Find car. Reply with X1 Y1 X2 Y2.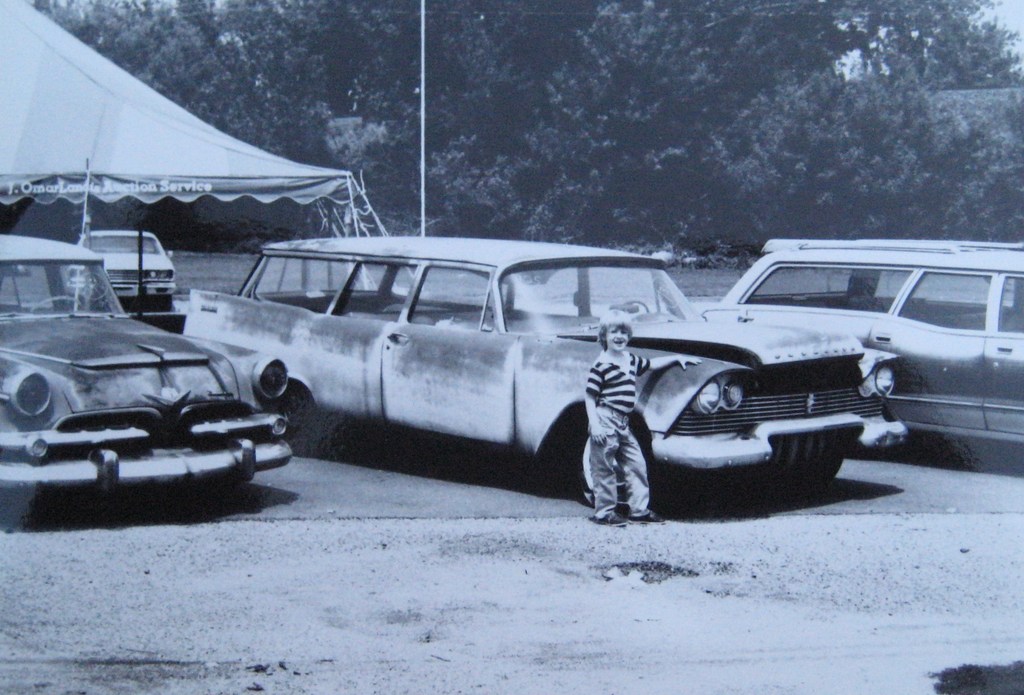
183 234 911 502.
